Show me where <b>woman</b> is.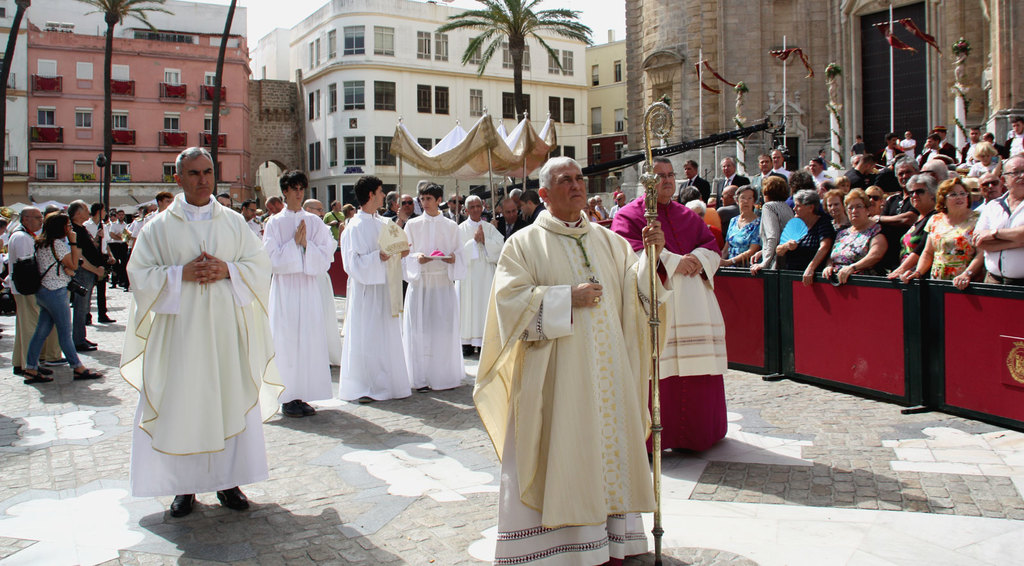
<b>woman</b> is at <region>15, 213, 103, 386</region>.
